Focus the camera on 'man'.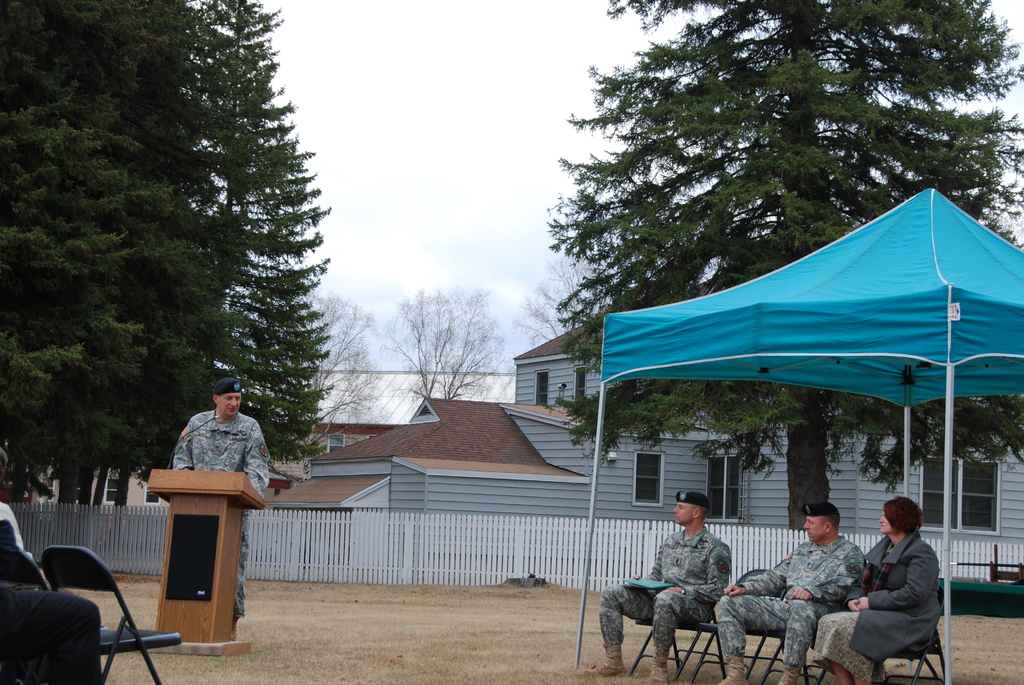
Focus region: pyautogui.locateOnScreen(714, 500, 867, 684).
